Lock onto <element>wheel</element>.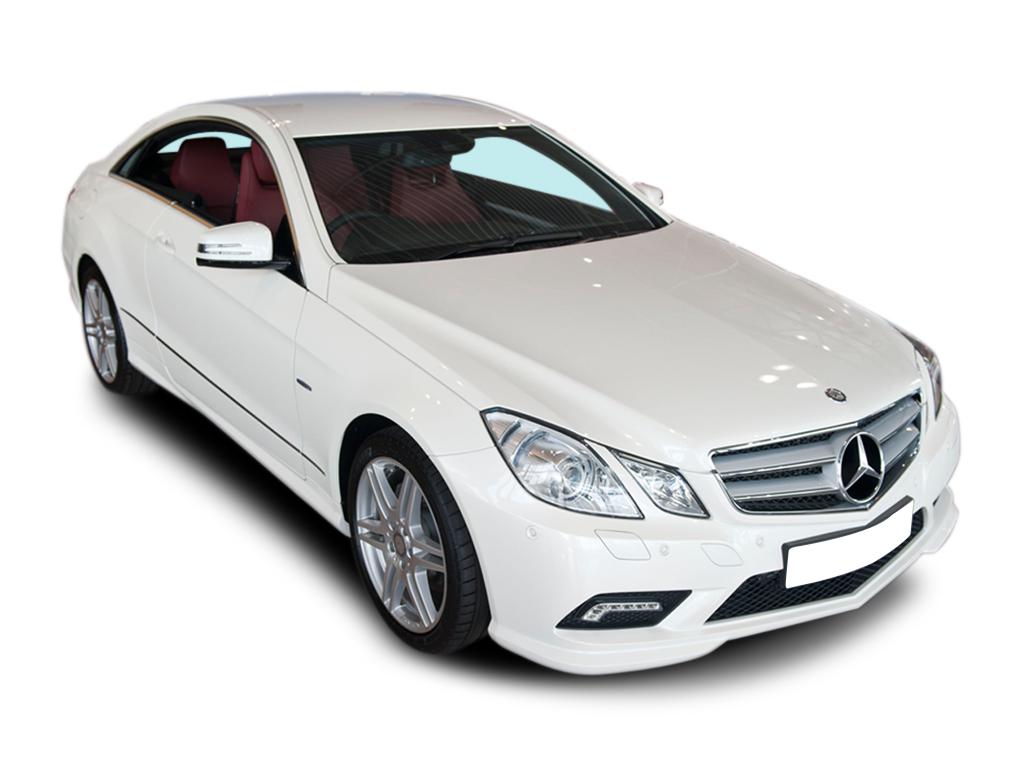
Locked: select_region(333, 212, 396, 245).
